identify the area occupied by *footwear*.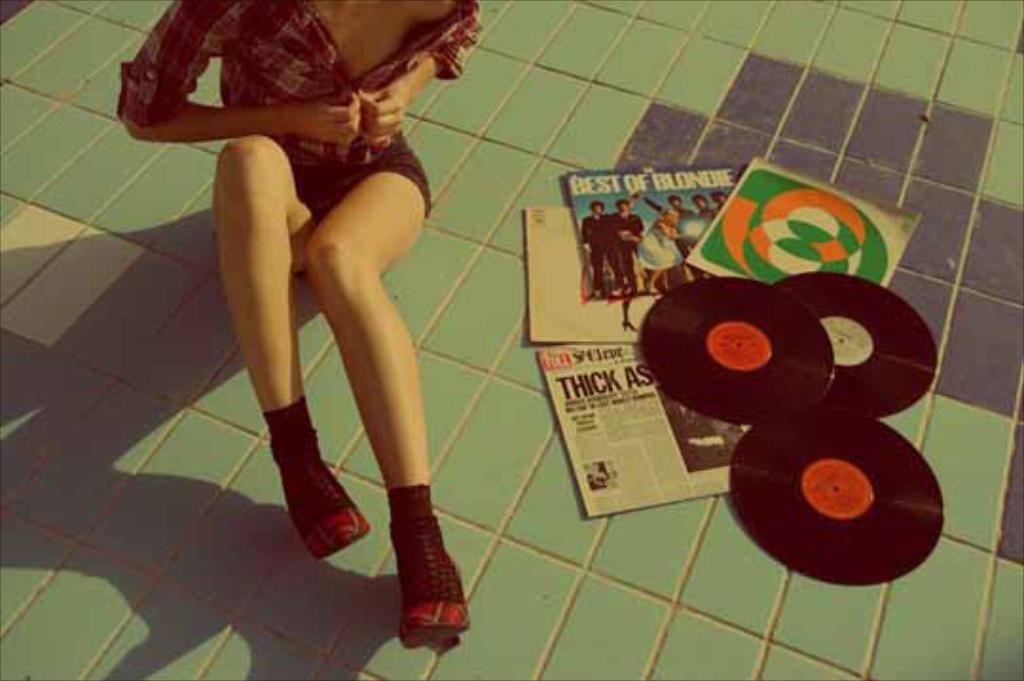
Area: (281,396,366,539).
